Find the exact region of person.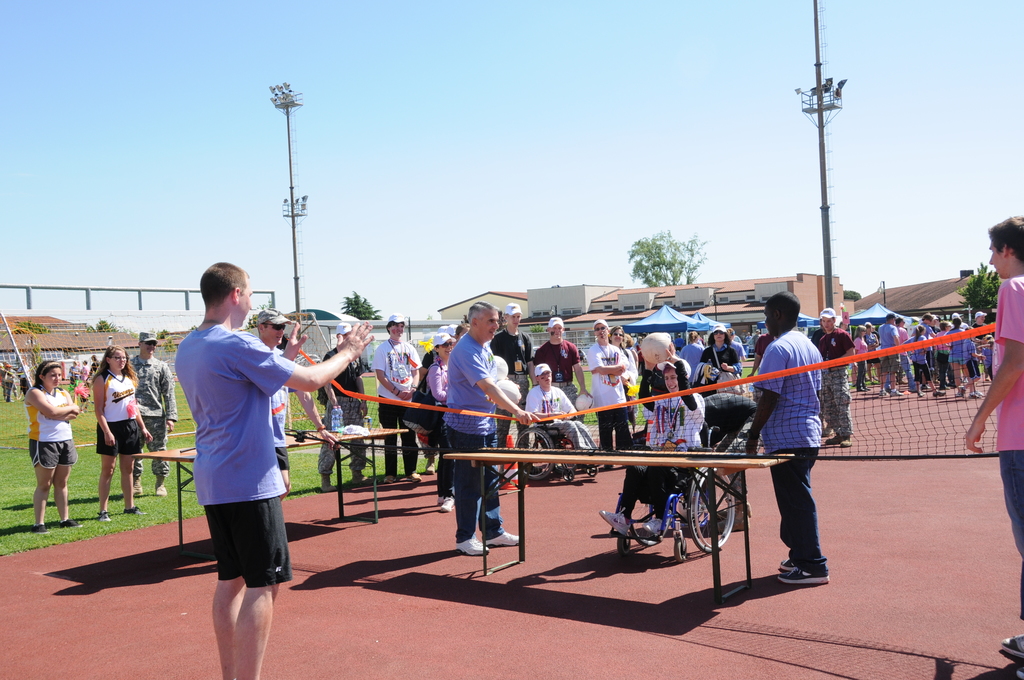
Exact region: x1=874 y1=314 x2=904 y2=405.
